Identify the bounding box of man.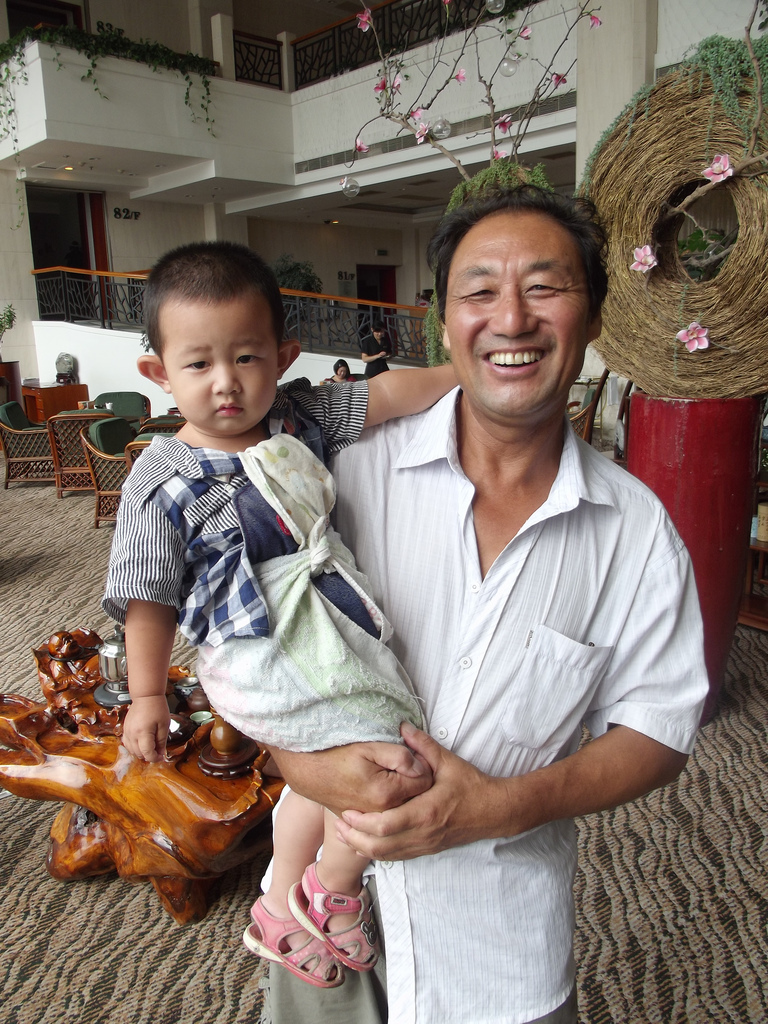
Rect(258, 184, 707, 1023).
